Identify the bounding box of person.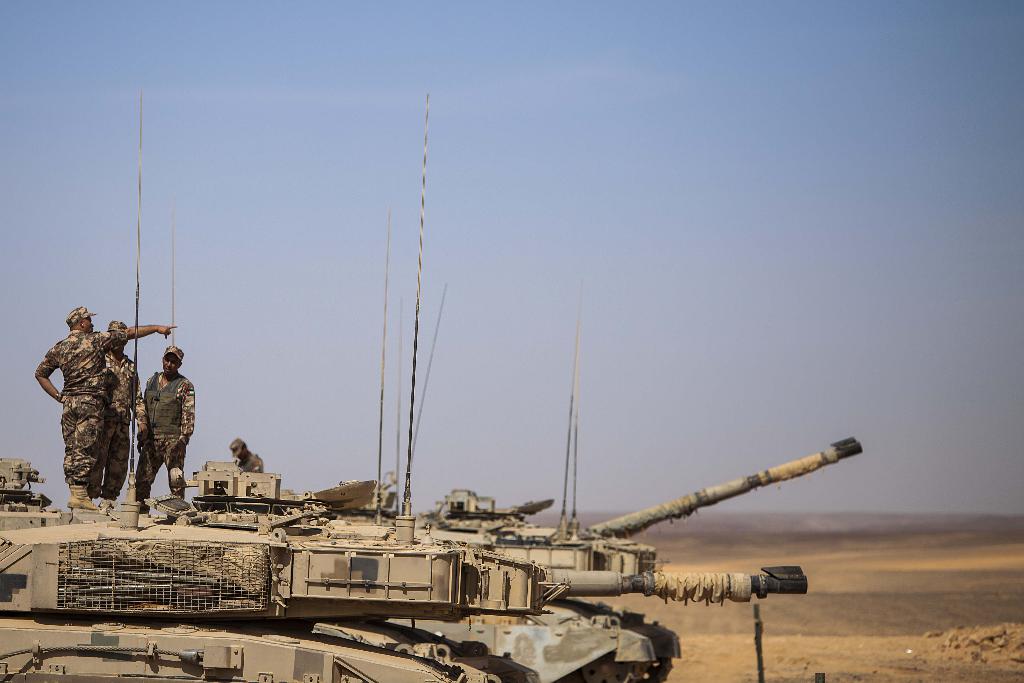
x1=228 y1=432 x2=263 y2=479.
